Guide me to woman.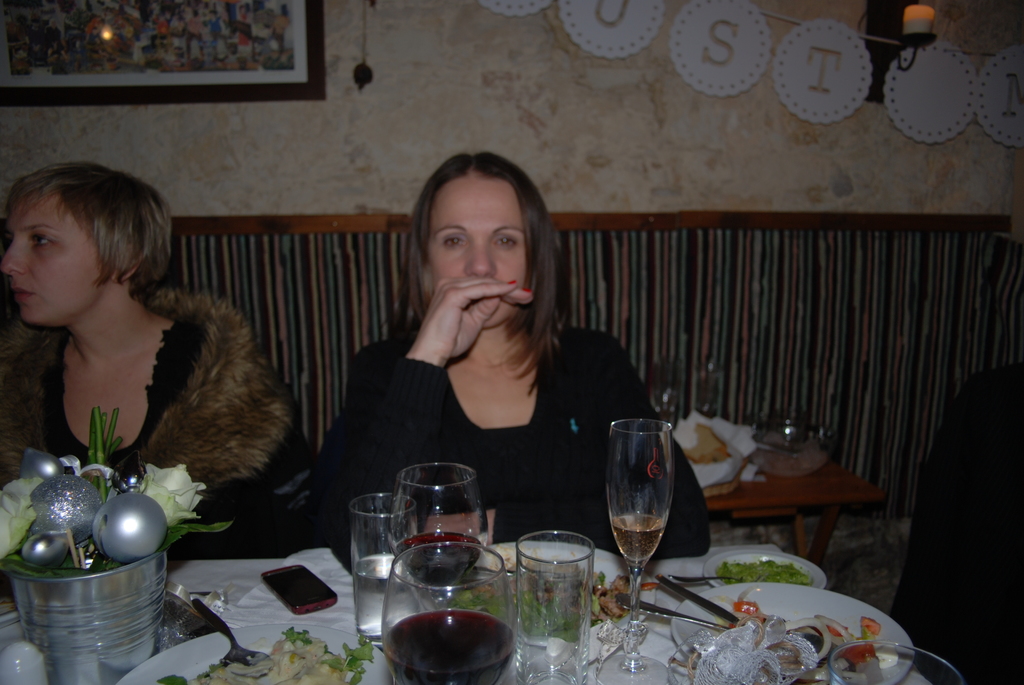
Guidance: x1=302 y1=146 x2=727 y2=574.
